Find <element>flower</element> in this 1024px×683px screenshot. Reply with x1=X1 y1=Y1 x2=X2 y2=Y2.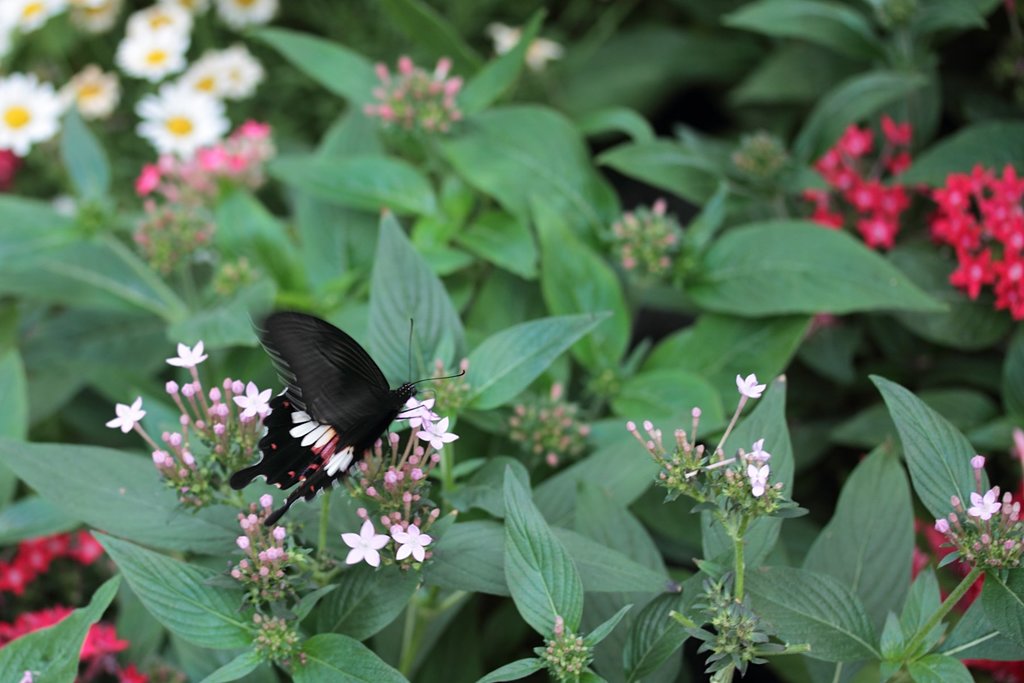
x1=748 y1=463 x2=766 y2=502.
